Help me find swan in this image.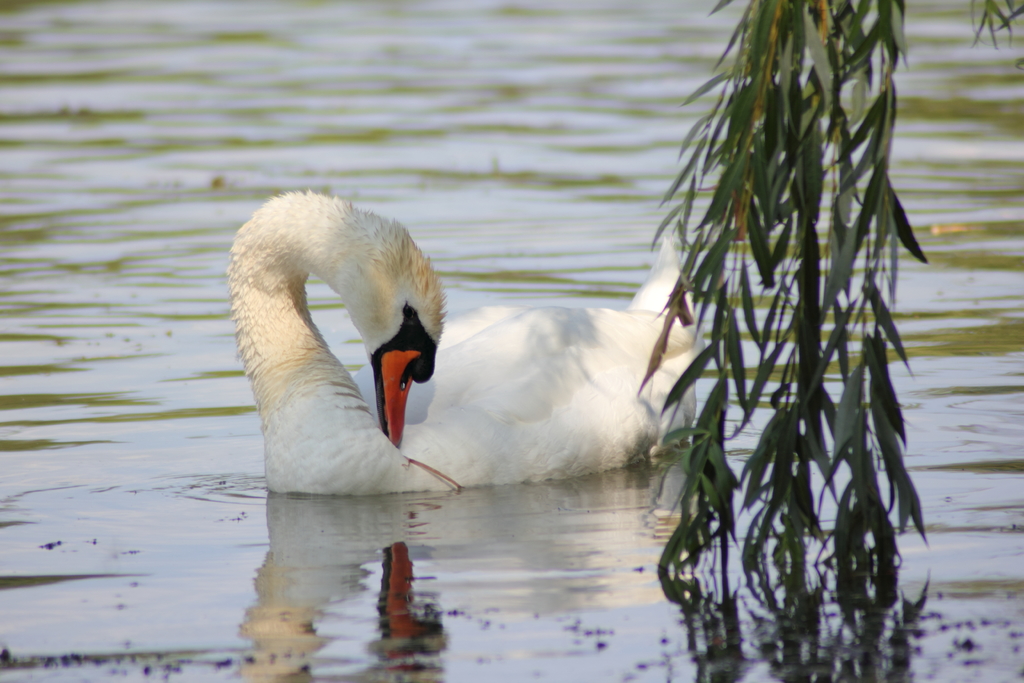
Found it: region(216, 183, 679, 493).
